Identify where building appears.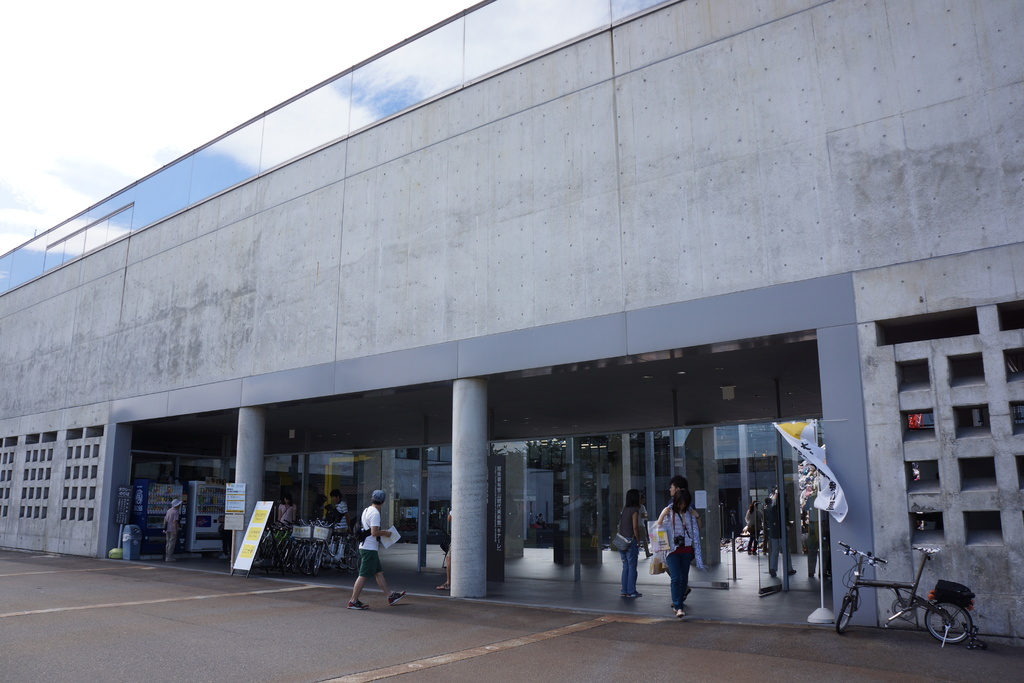
Appears at (left=1, top=0, right=1023, bottom=652).
